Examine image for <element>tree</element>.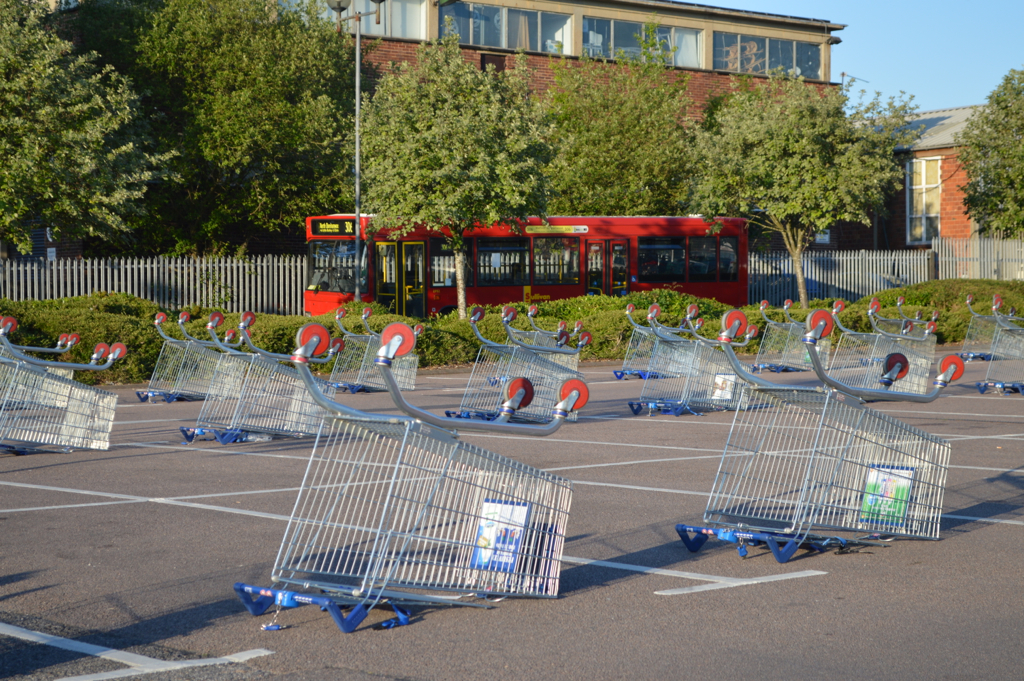
Examination result: pyautogui.locateOnScreen(692, 59, 924, 309).
